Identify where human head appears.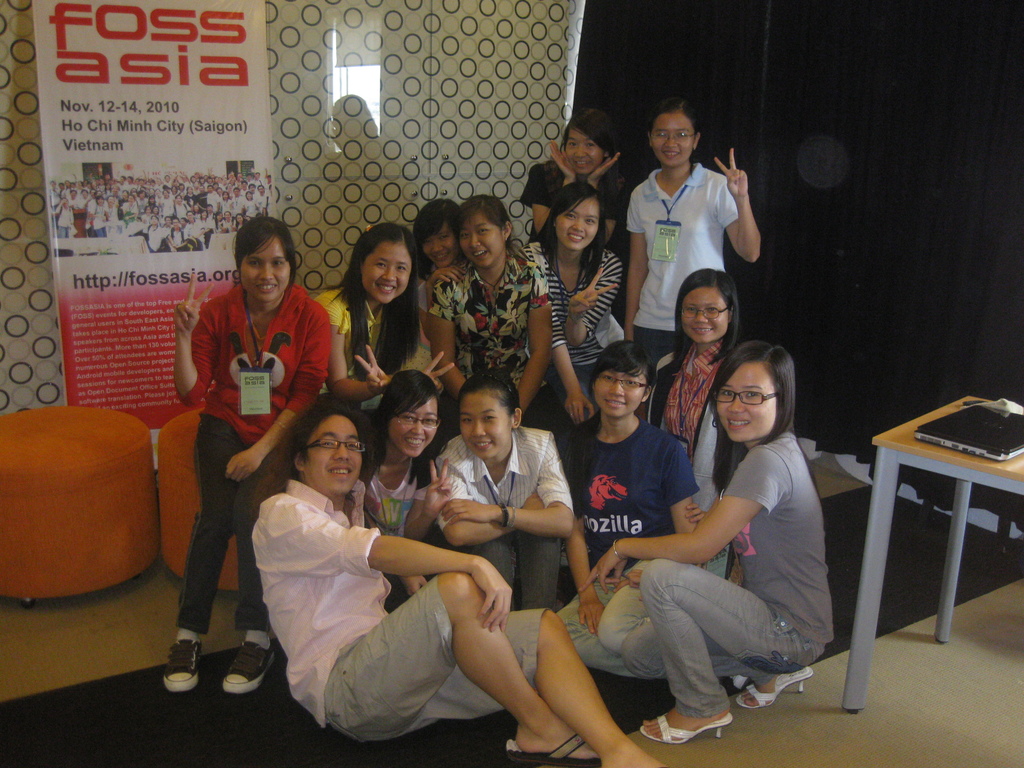
Appears at [x1=564, y1=108, x2=614, y2=177].
